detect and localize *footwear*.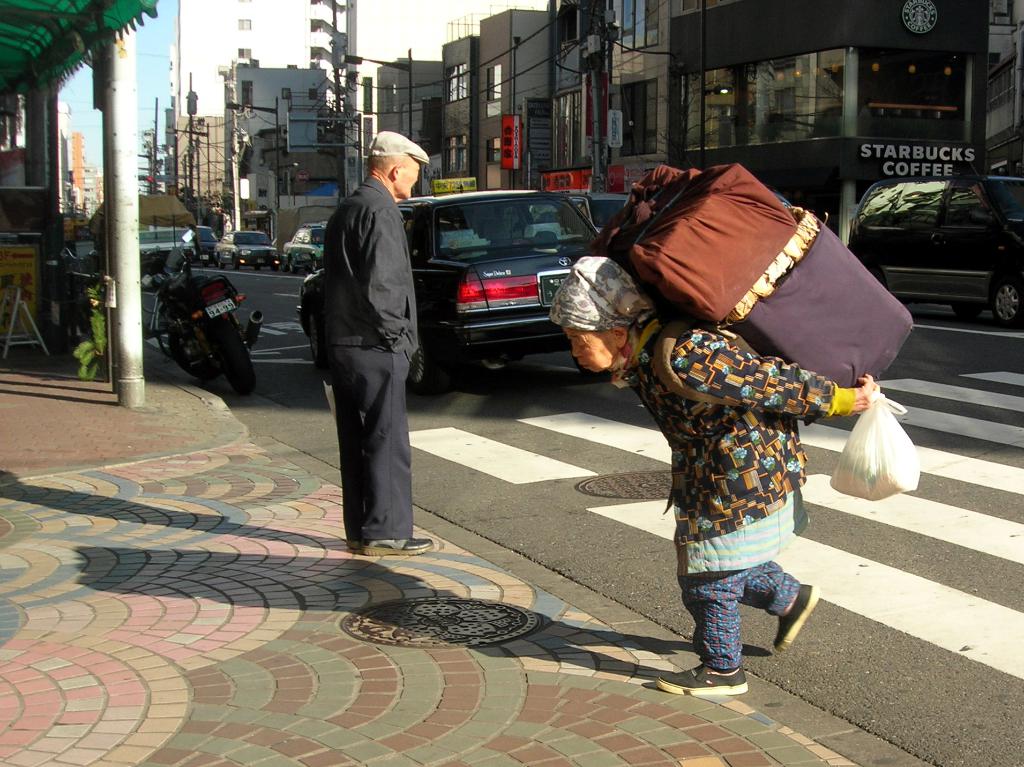
Localized at select_region(776, 582, 817, 653).
